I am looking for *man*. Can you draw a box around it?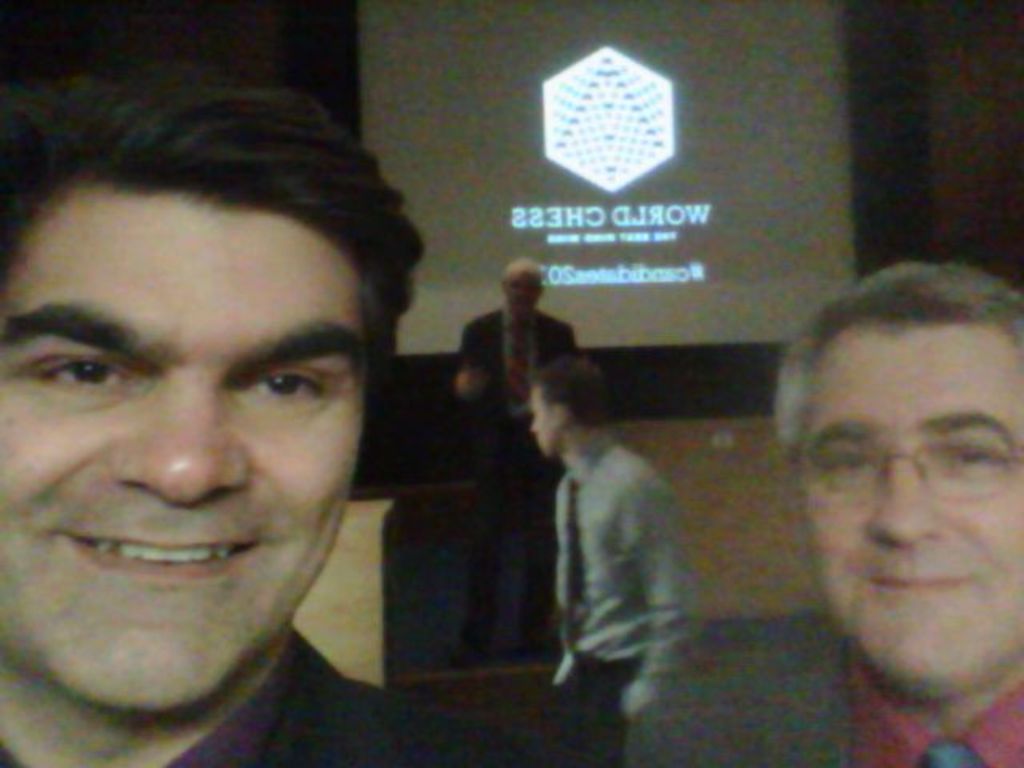
Sure, the bounding box is l=442, t=266, r=574, b=675.
